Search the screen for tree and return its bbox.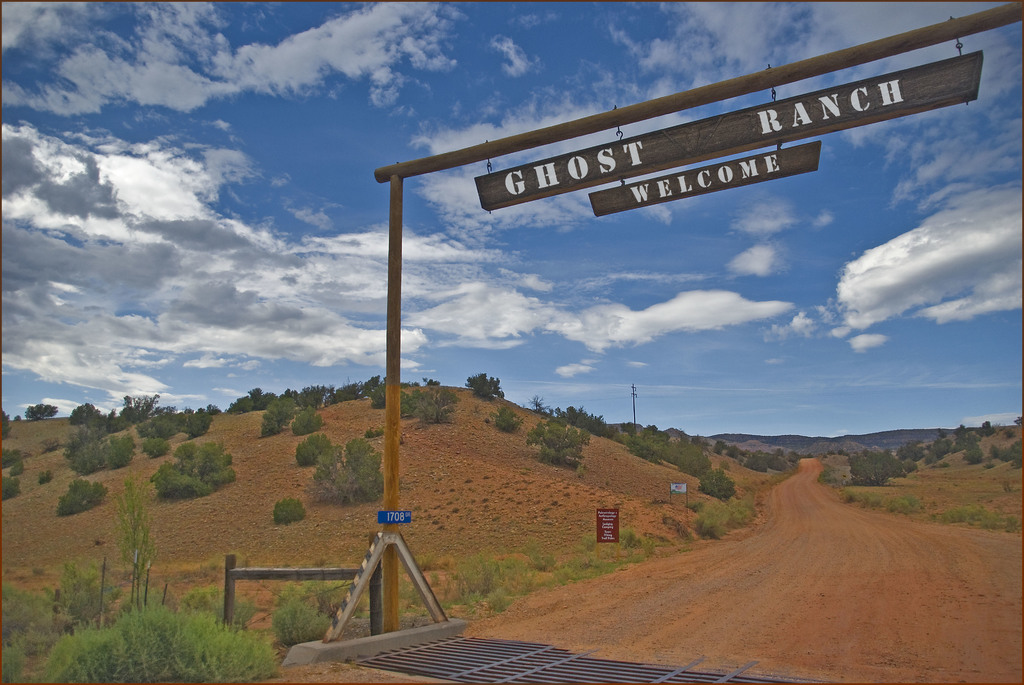
Found: {"x1": 525, "y1": 418, "x2": 593, "y2": 469}.
